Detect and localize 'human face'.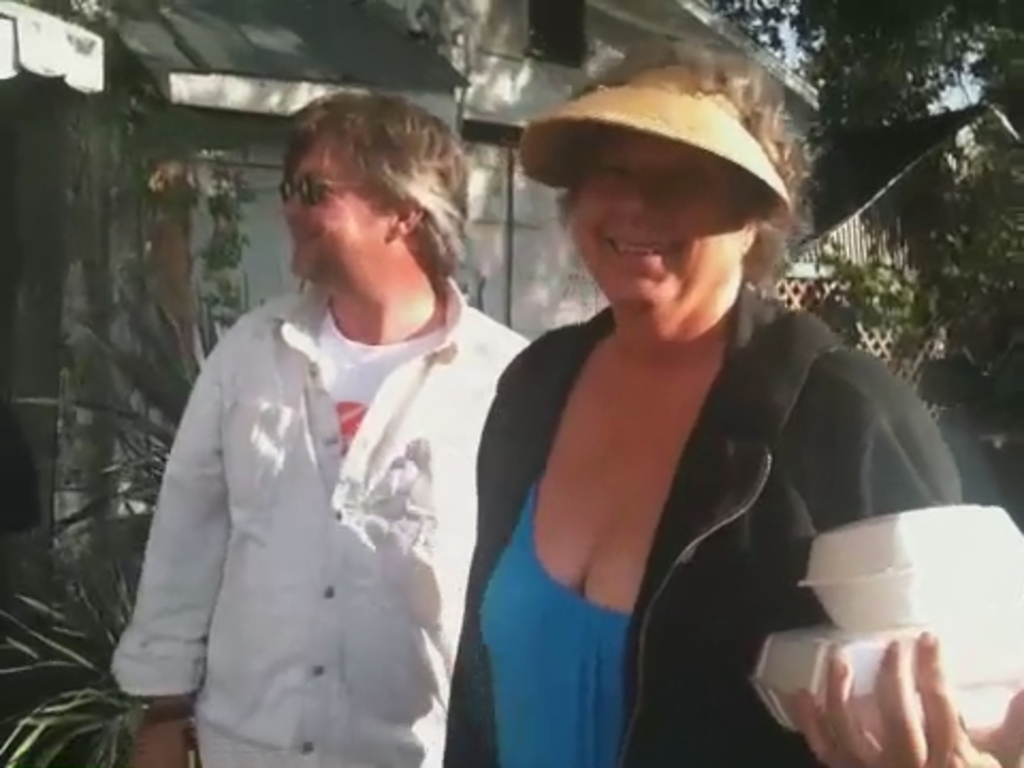
Localized at crop(572, 119, 747, 318).
